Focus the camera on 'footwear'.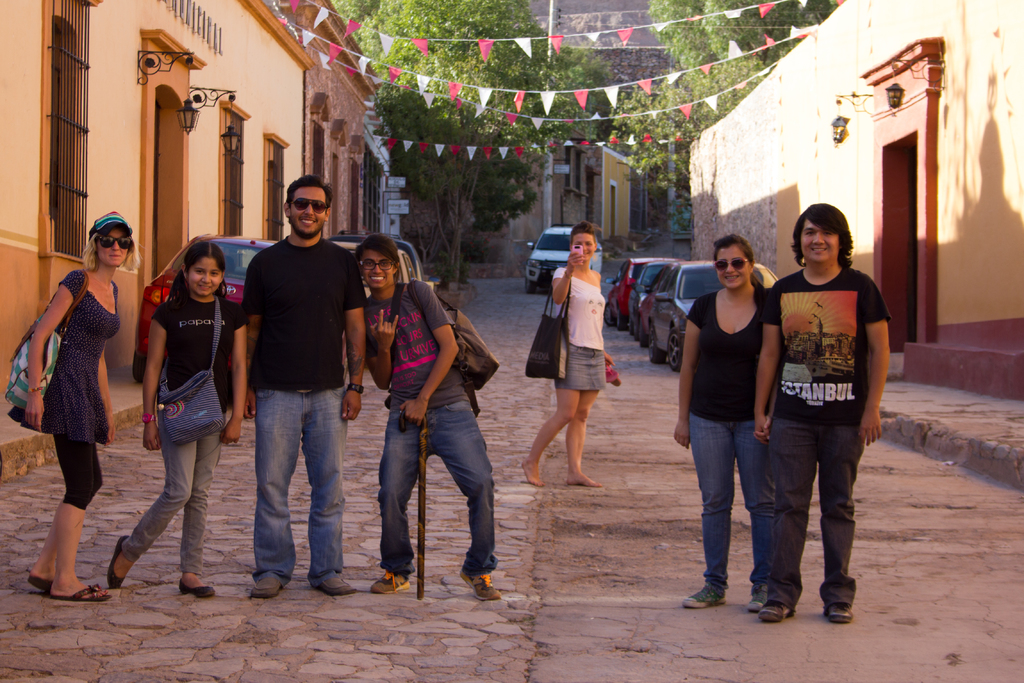
Focus region: select_region(459, 569, 501, 604).
